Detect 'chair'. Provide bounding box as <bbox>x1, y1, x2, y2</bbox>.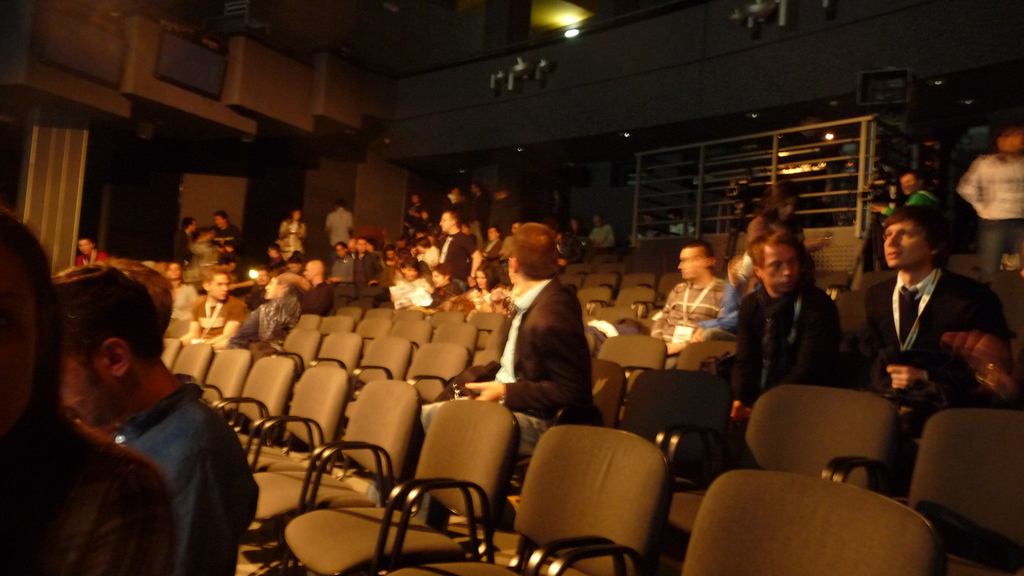
<bbox>383, 420, 671, 575</bbox>.
